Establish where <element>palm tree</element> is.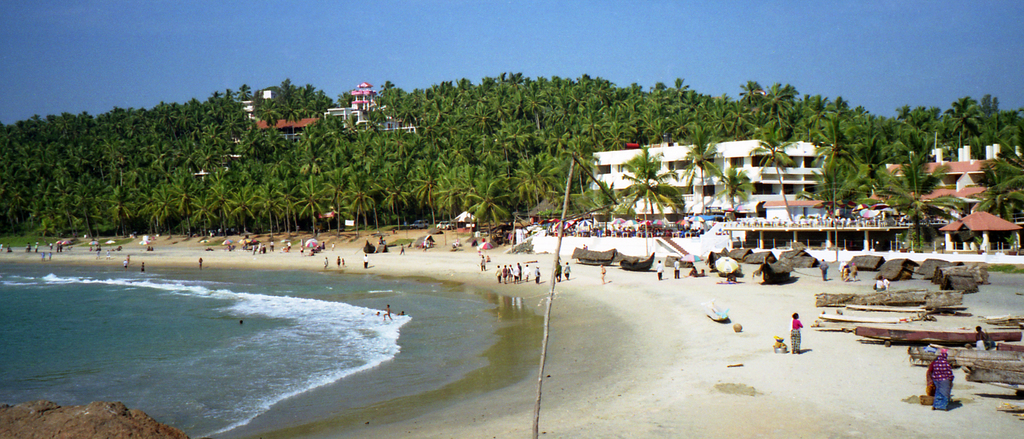
Established at bbox=(616, 140, 687, 255).
